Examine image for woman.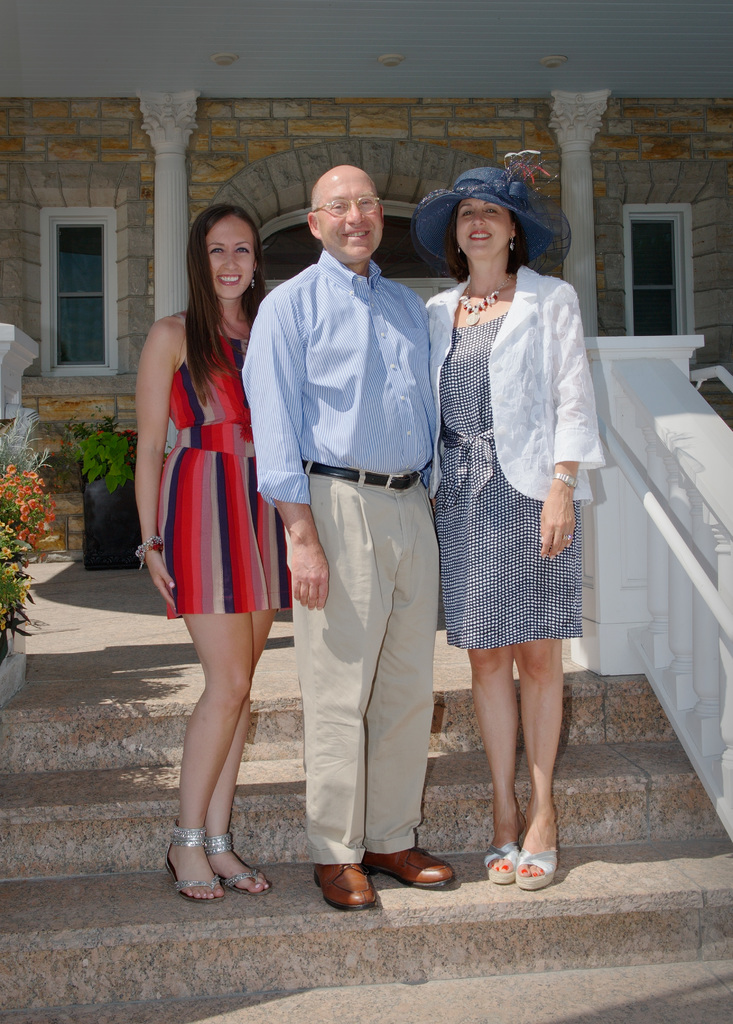
Examination result: rect(402, 162, 606, 892).
